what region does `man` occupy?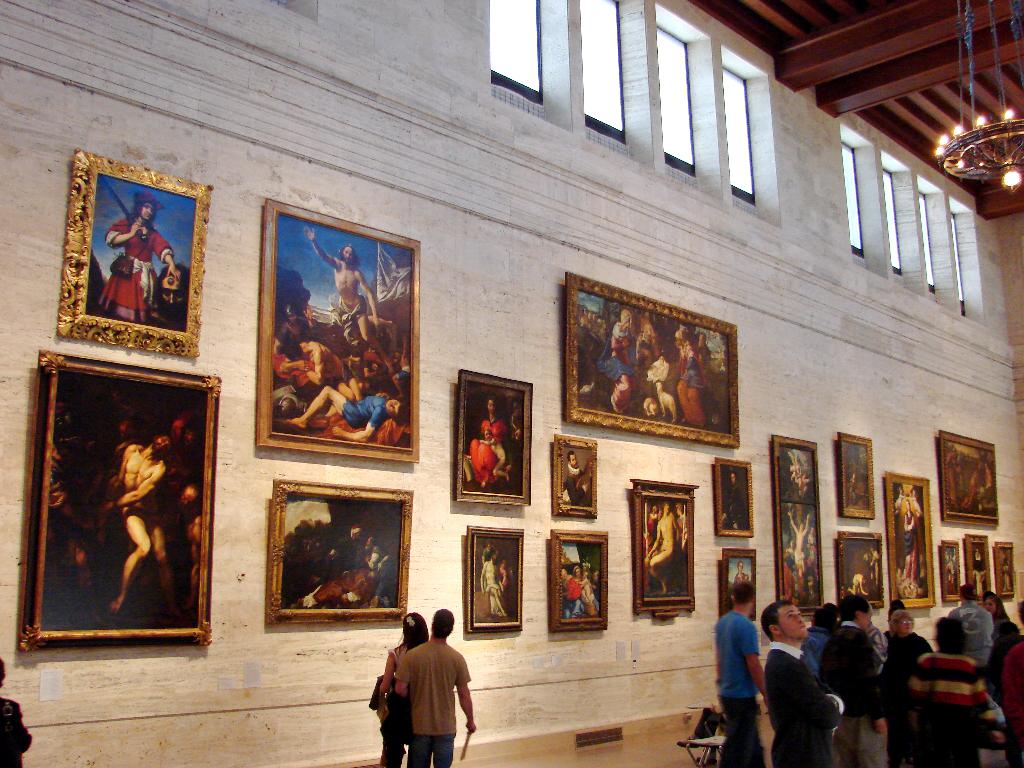
bbox=(758, 591, 847, 767).
